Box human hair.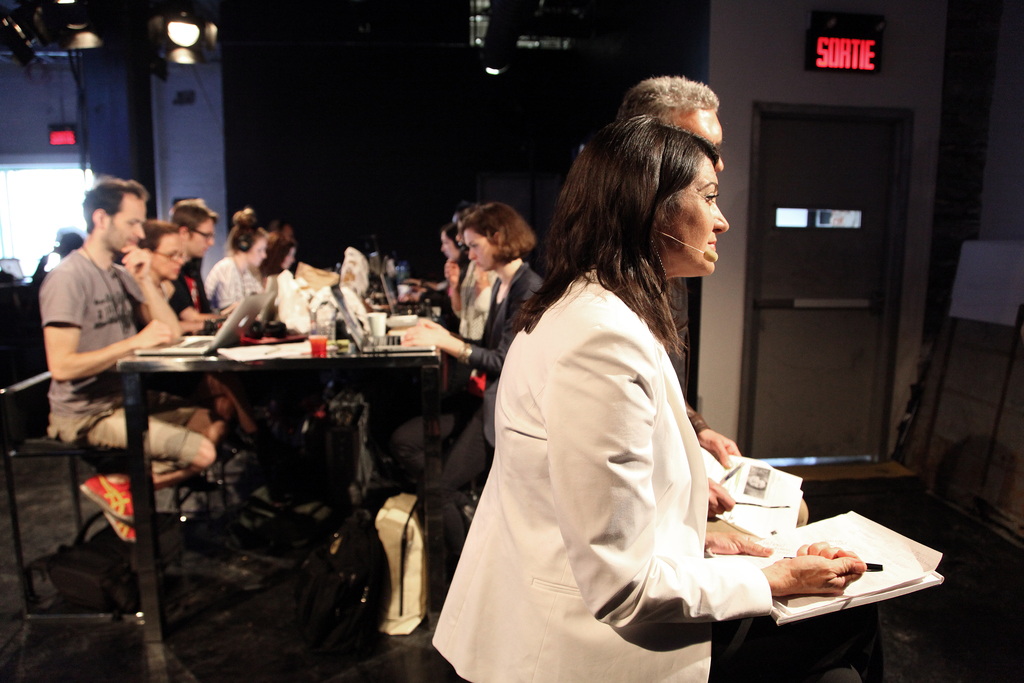
{"left": 259, "top": 229, "right": 298, "bottom": 276}.
